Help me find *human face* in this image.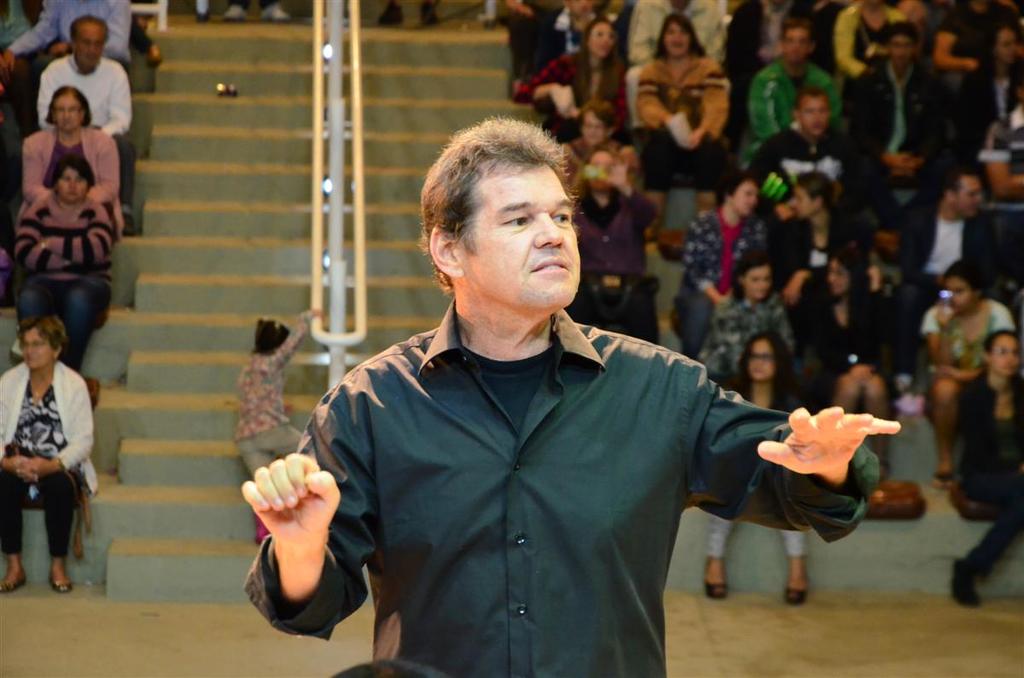
Found it: box=[663, 21, 692, 57].
